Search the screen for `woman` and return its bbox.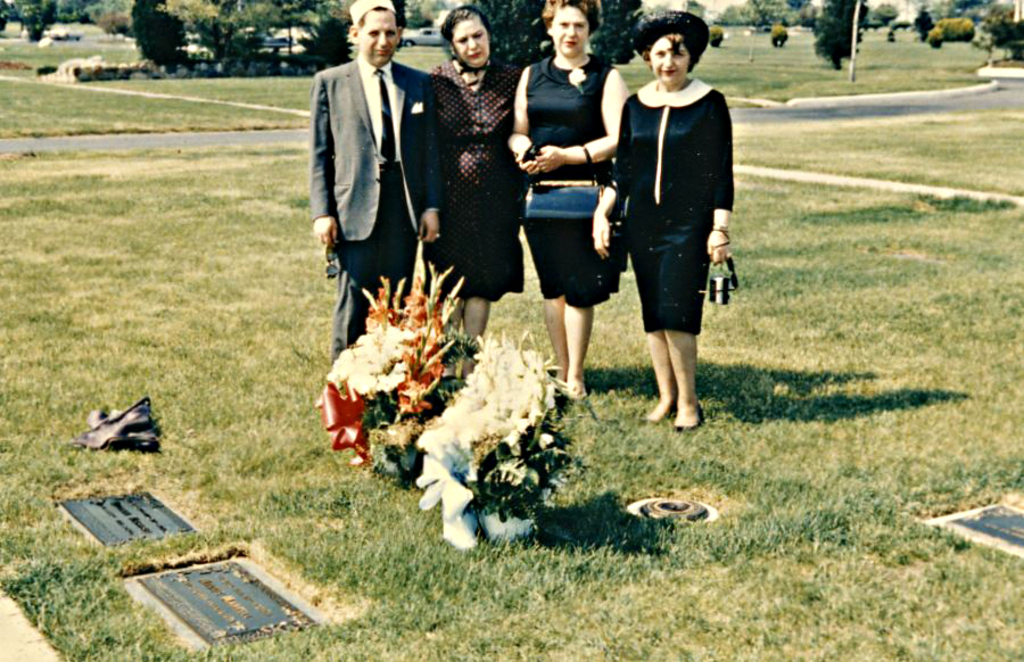
Found: (x1=593, y1=8, x2=740, y2=435).
